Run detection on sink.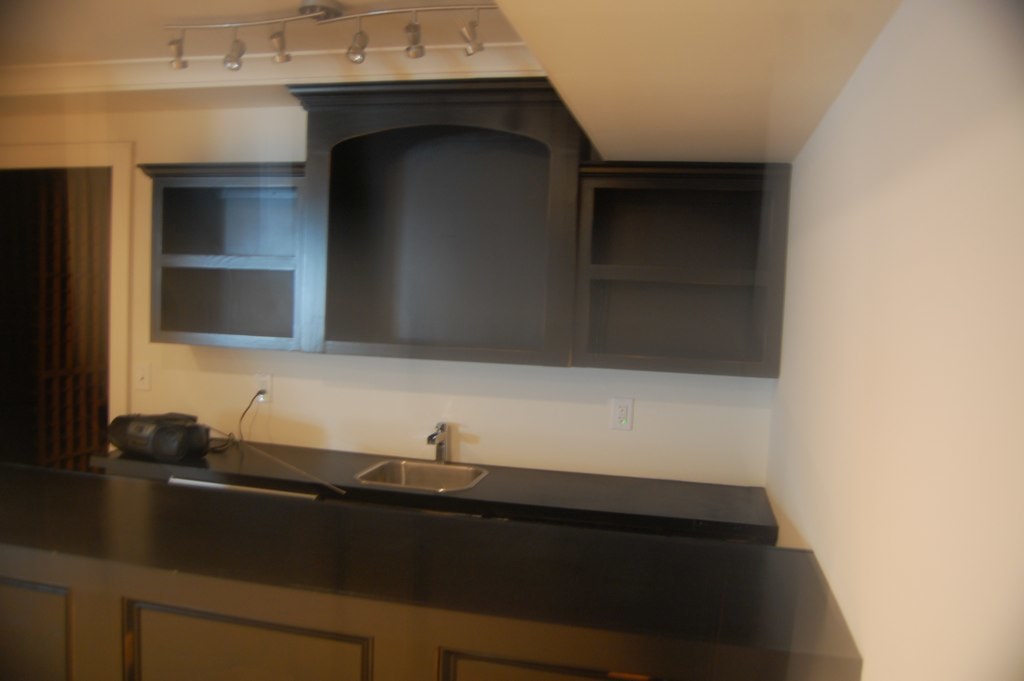
Result: rect(355, 421, 491, 495).
